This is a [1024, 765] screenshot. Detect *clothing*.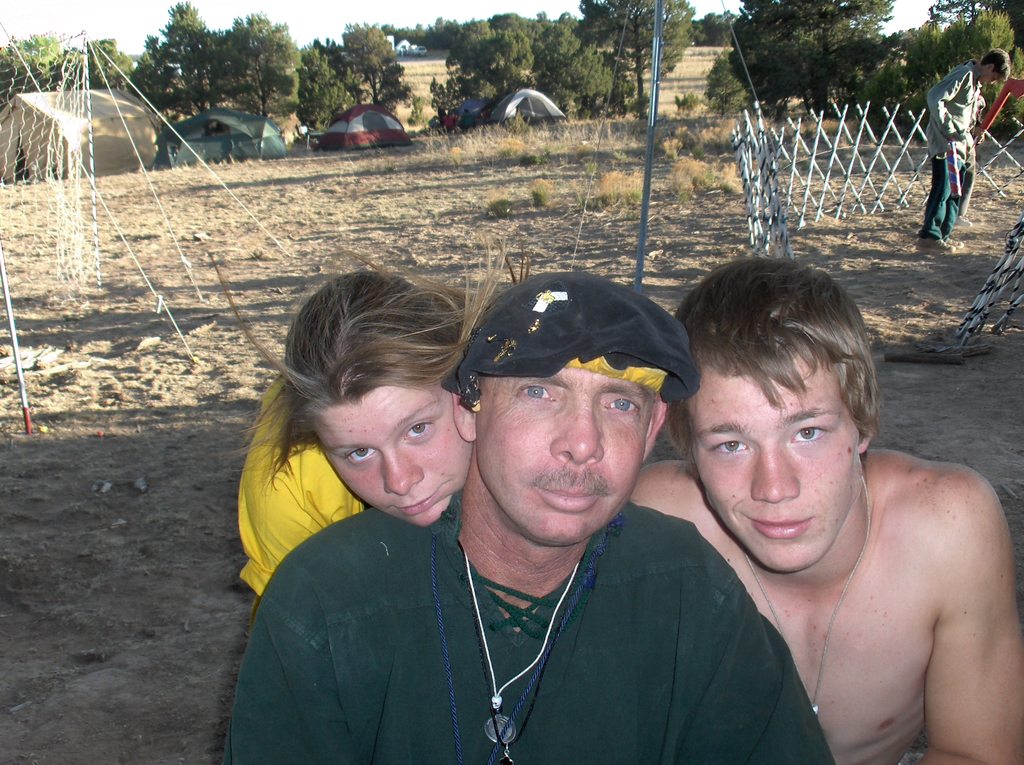
pyautogui.locateOnScreen(917, 61, 980, 240).
